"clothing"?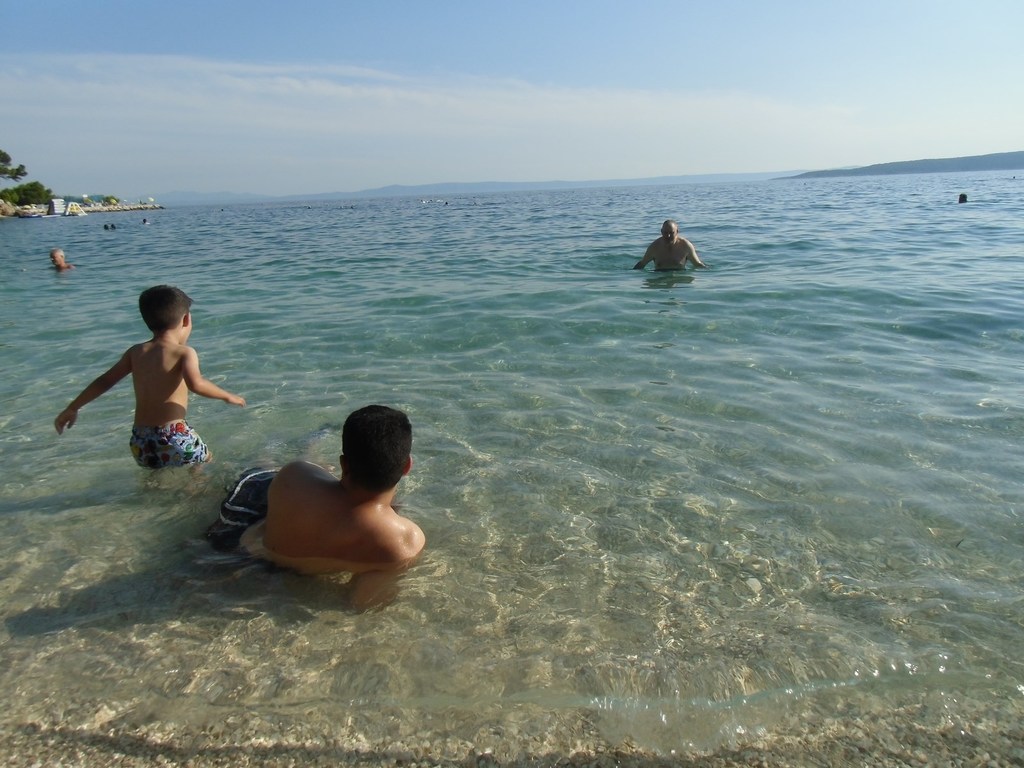
206/457/266/547
